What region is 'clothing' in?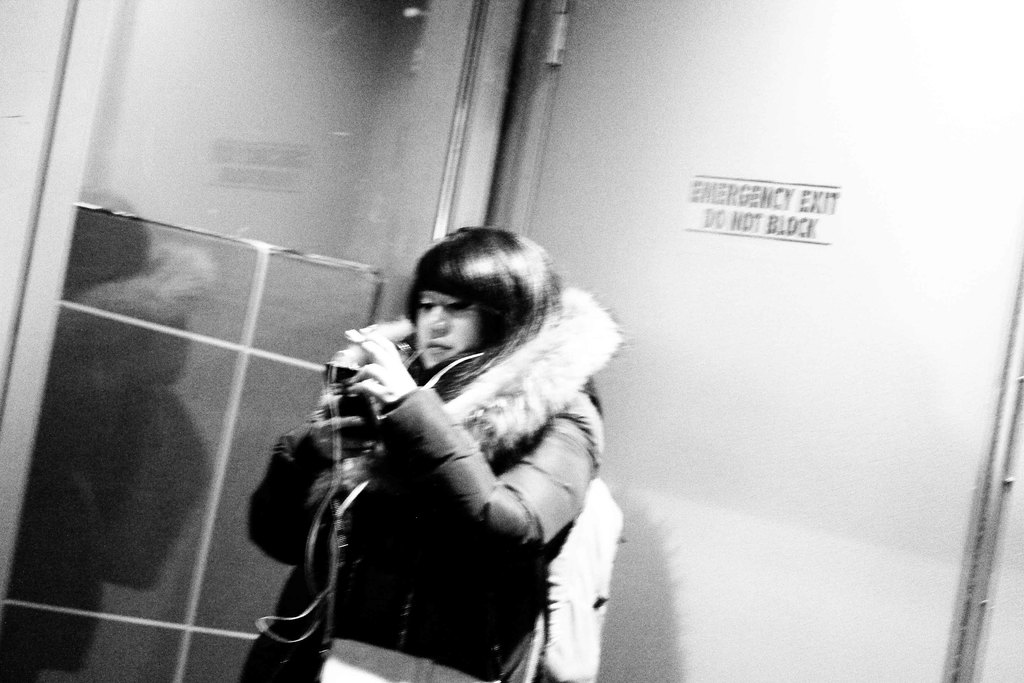
box=[256, 275, 623, 654].
